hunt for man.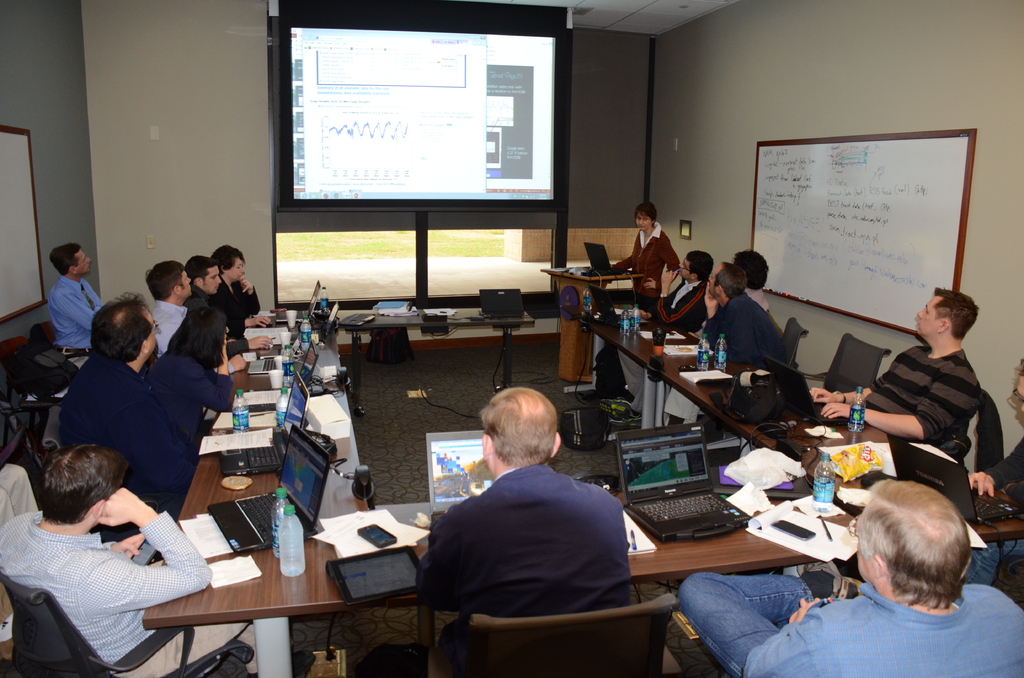
Hunted down at {"x1": 728, "y1": 246, "x2": 767, "y2": 312}.
